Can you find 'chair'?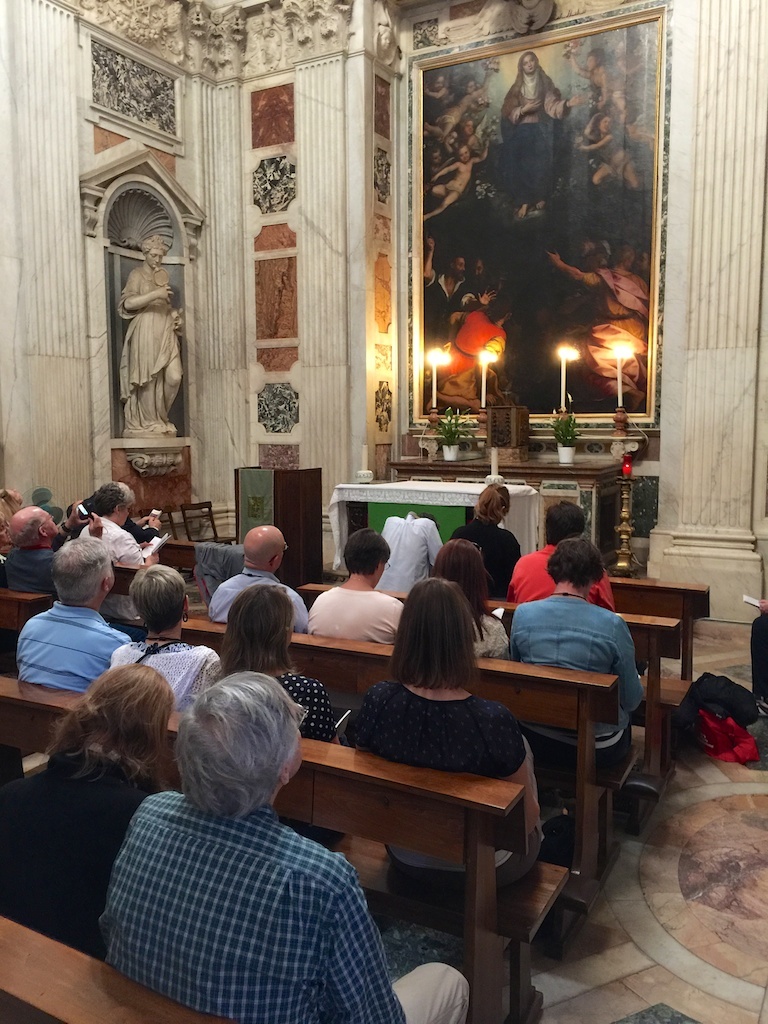
Yes, bounding box: <box>160,501,238,540</box>.
